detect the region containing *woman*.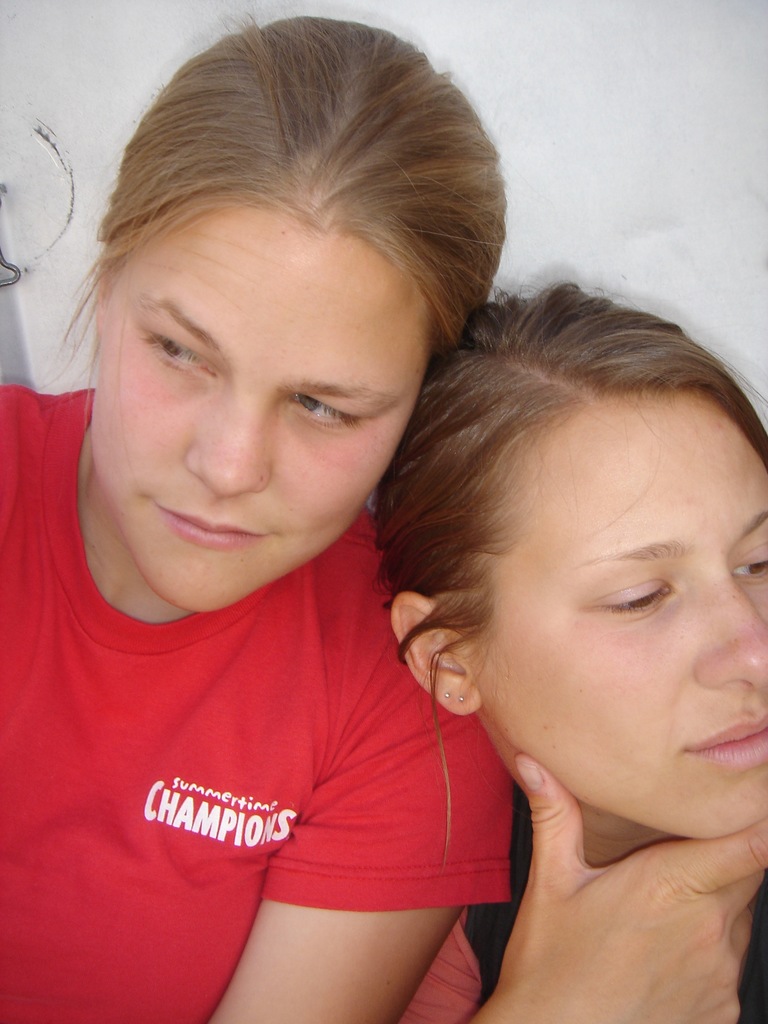
l=0, t=5, r=530, b=1023.
